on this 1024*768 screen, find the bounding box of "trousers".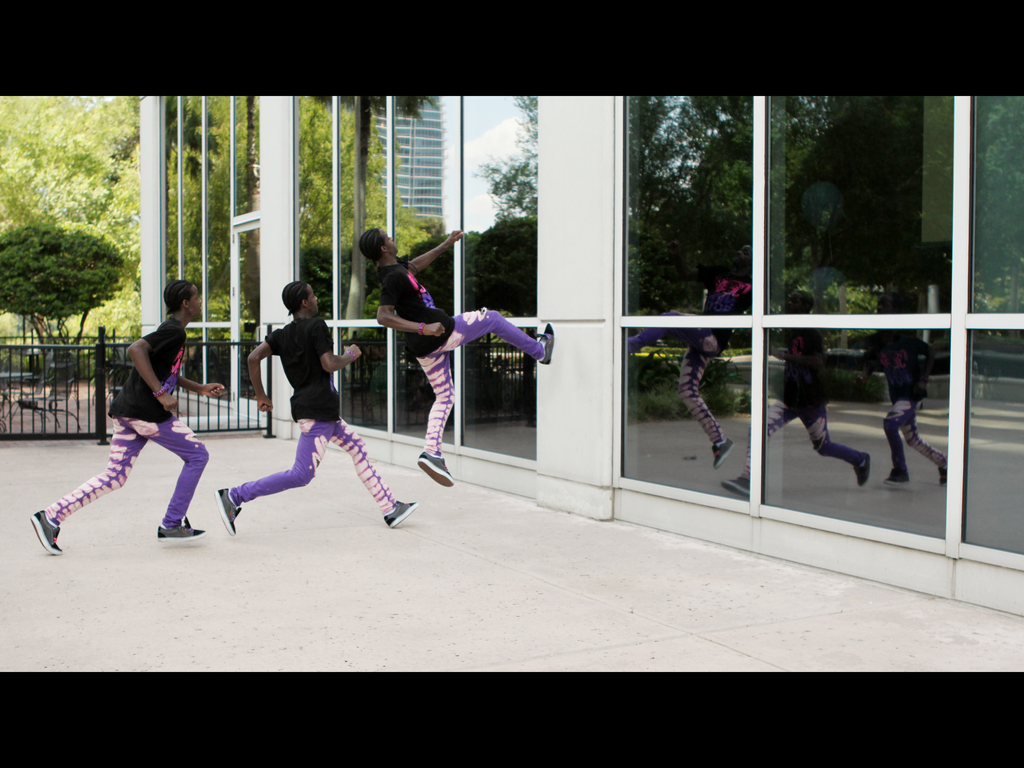
Bounding box: 44,410,211,531.
